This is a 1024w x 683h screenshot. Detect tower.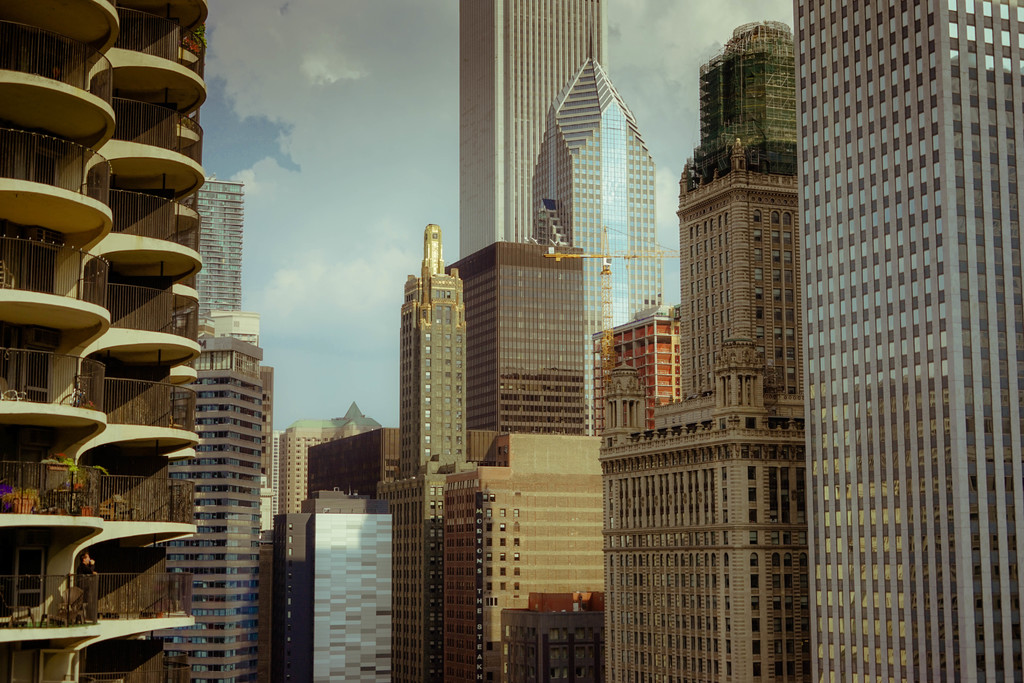
(186,188,245,355).
